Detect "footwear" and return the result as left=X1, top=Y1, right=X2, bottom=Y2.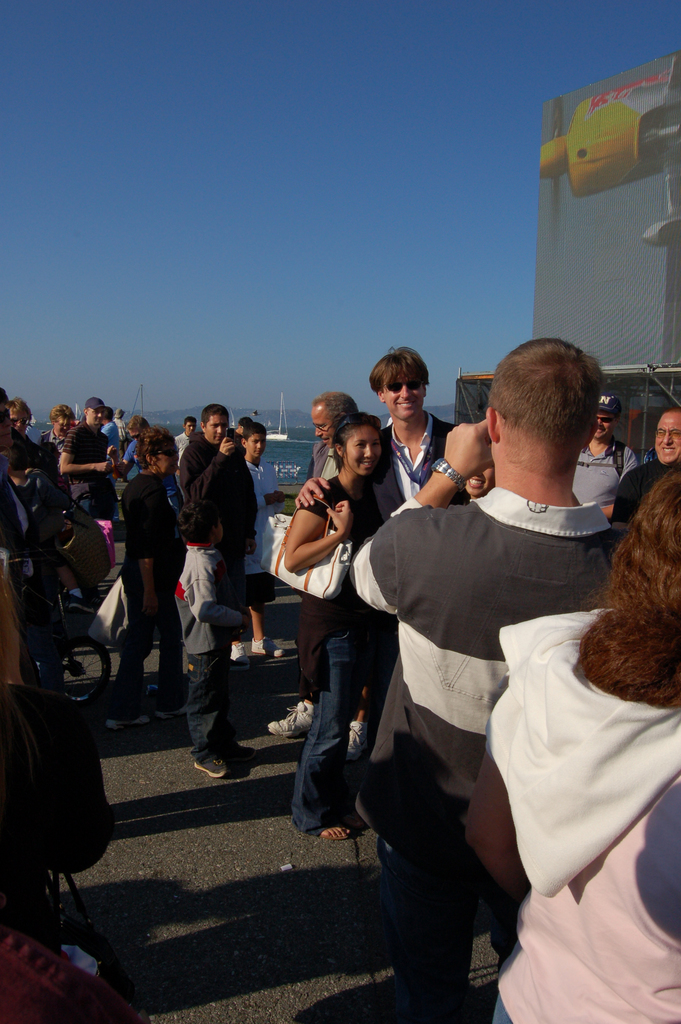
left=251, top=636, right=290, bottom=659.
